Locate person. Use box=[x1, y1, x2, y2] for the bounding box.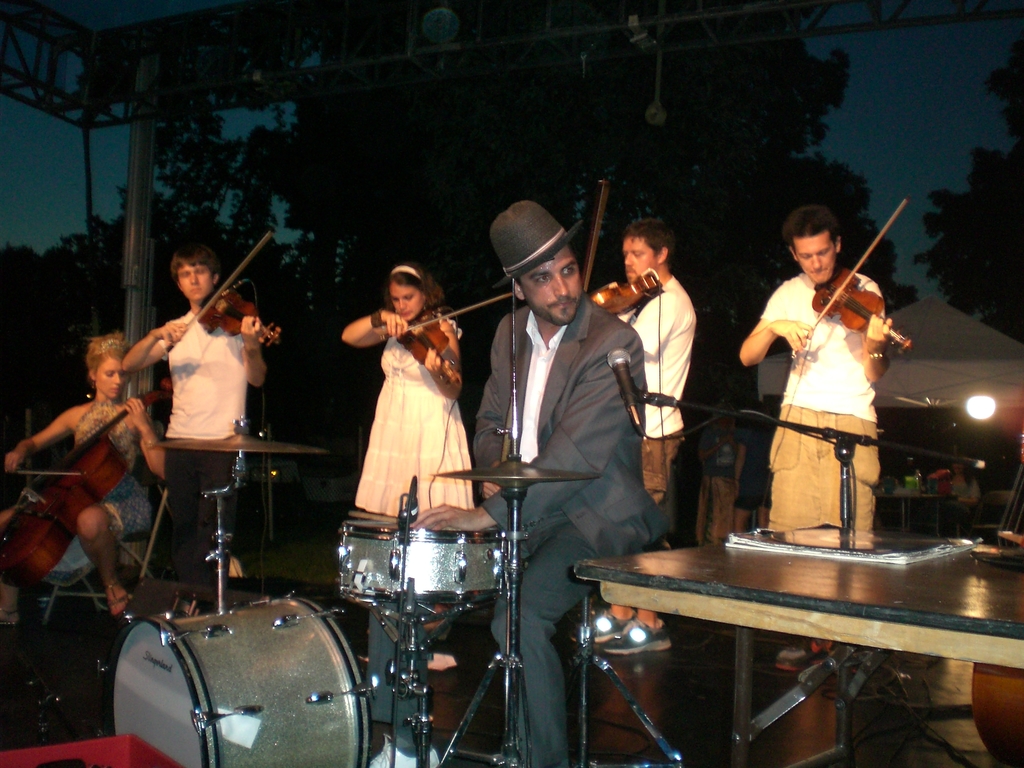
box=[331, 257, 477, 686].
